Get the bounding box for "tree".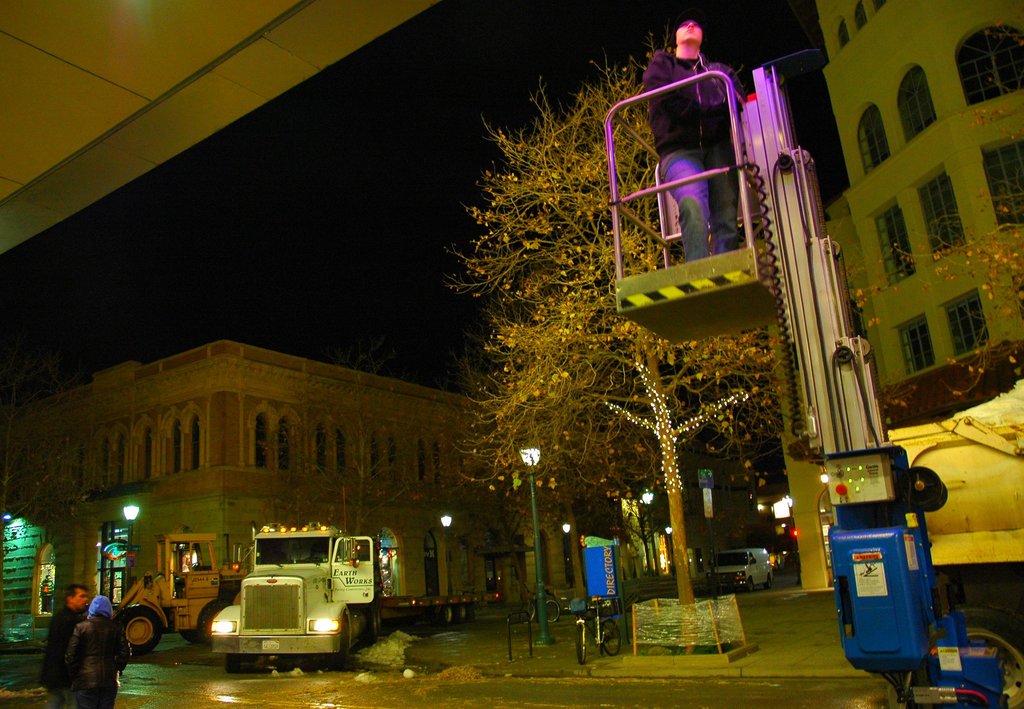
crop(844, 0, 1023, 466).
